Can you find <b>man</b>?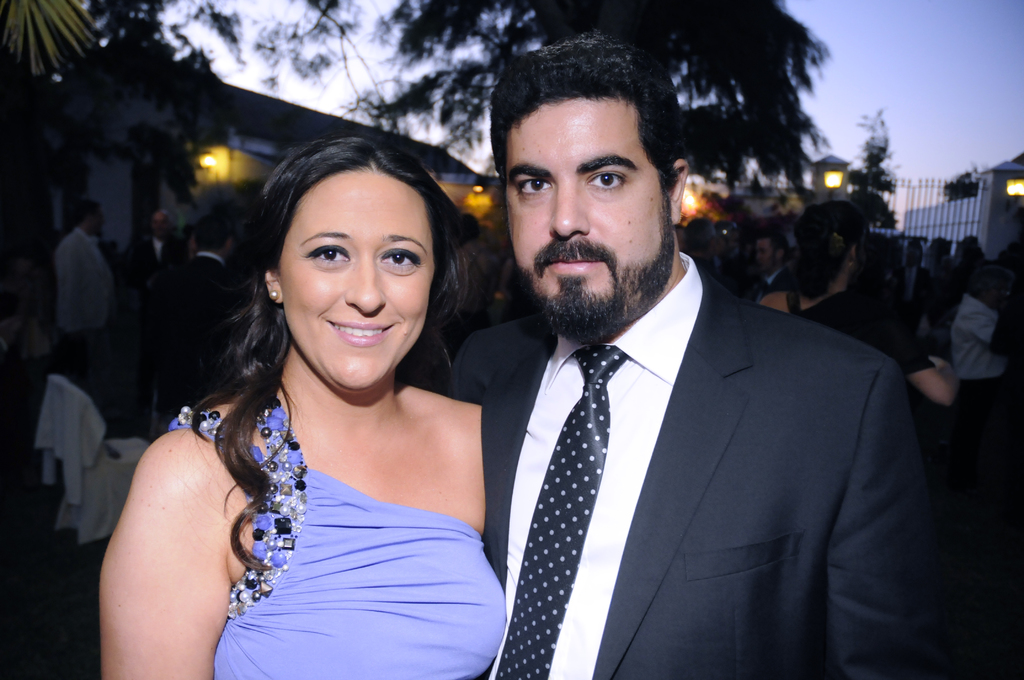
Yes, bounding box: crop(163, 200, 252, 421).
